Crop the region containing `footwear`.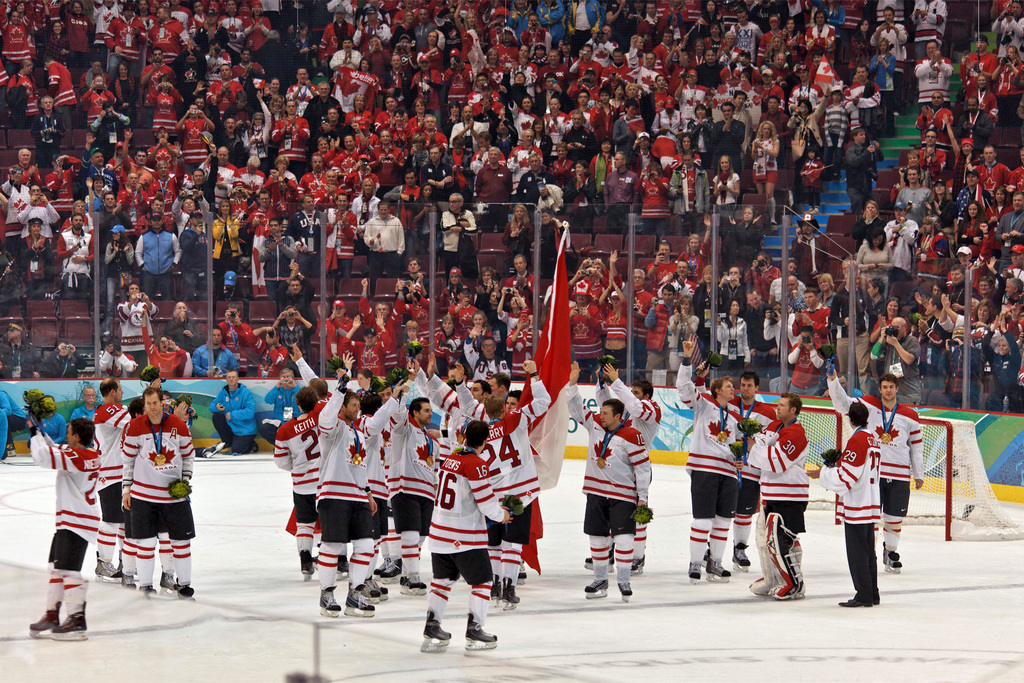
Crop region: 707, 557, 728, 577.
